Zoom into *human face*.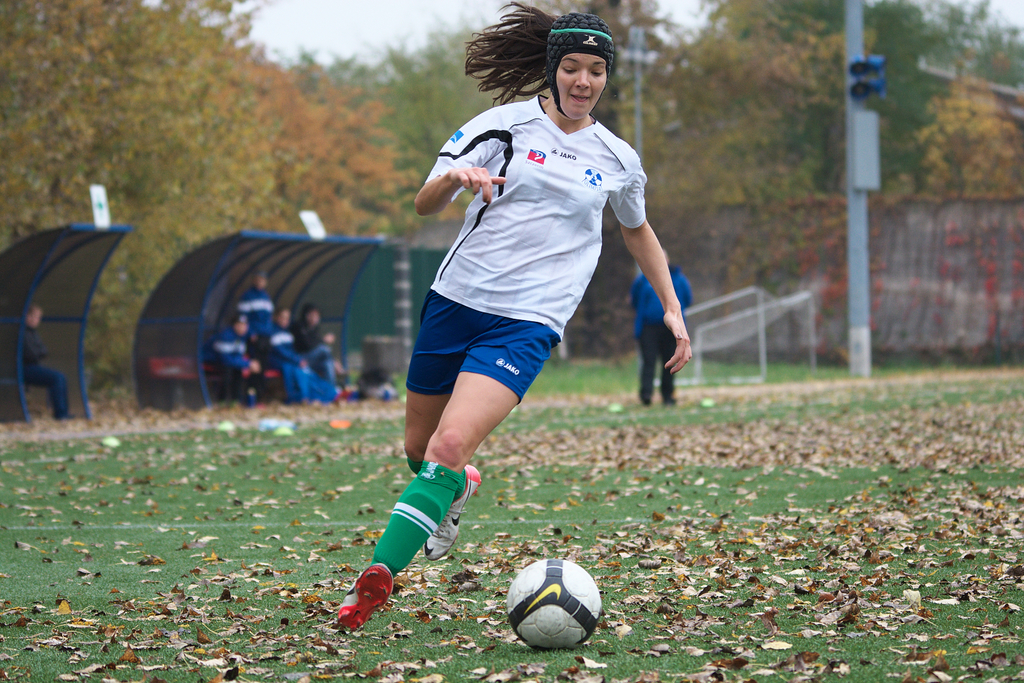
Zoom target: [28,309,40,325].
